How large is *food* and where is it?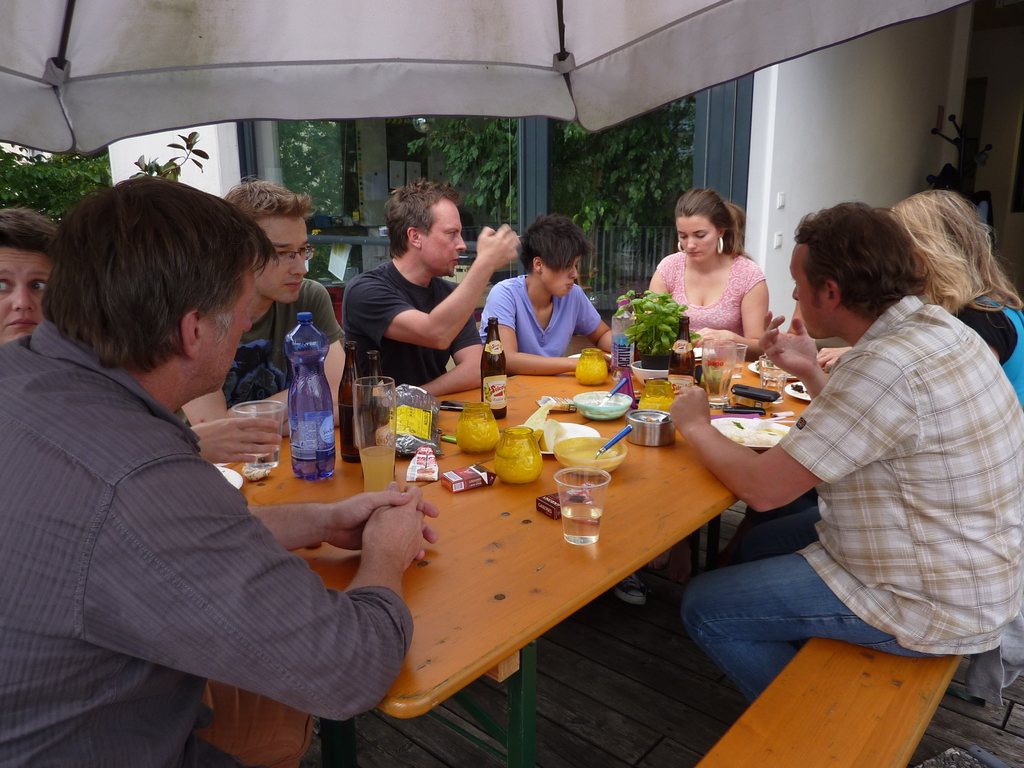
Bounding box: left=522, top=397, right=554, bottom=442.
